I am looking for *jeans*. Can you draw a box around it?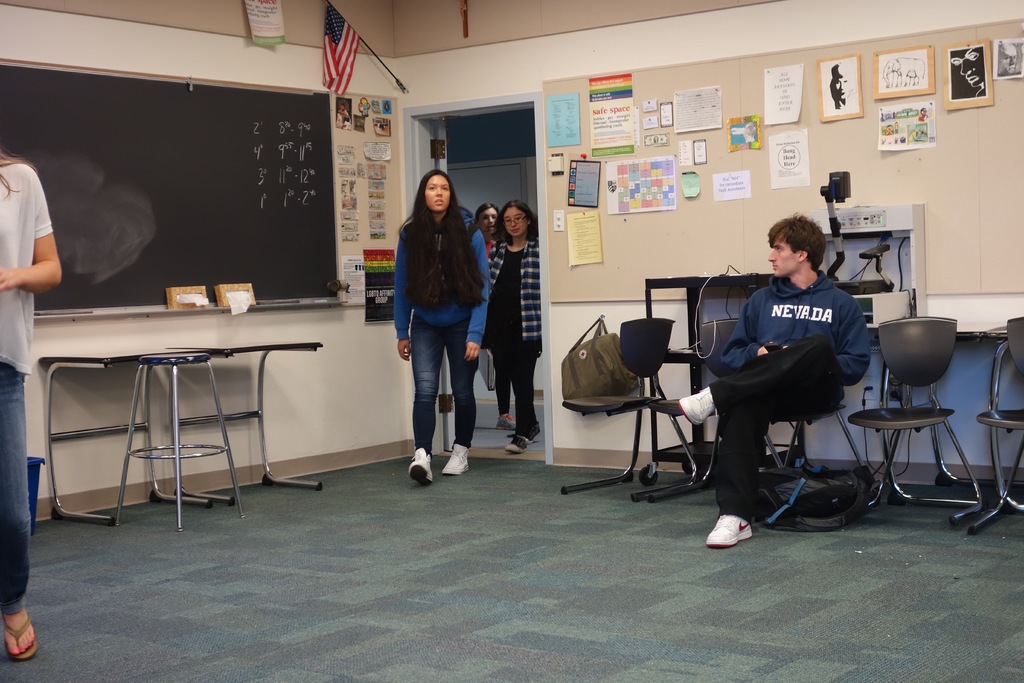
Sure, the bounding box is <bbox>0, 359, 24, 618</bbox>.
